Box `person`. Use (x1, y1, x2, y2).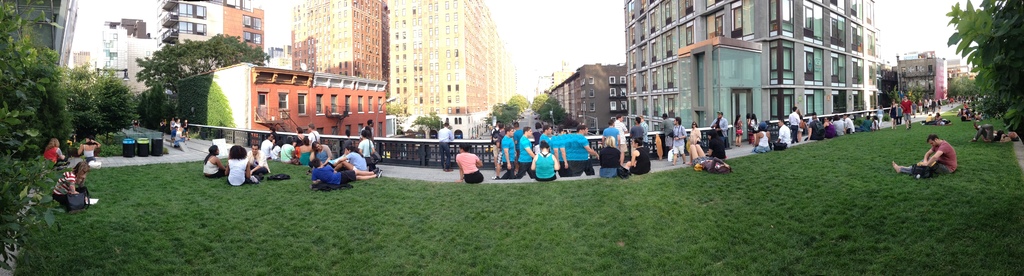
(708, 111, 728, 145).
